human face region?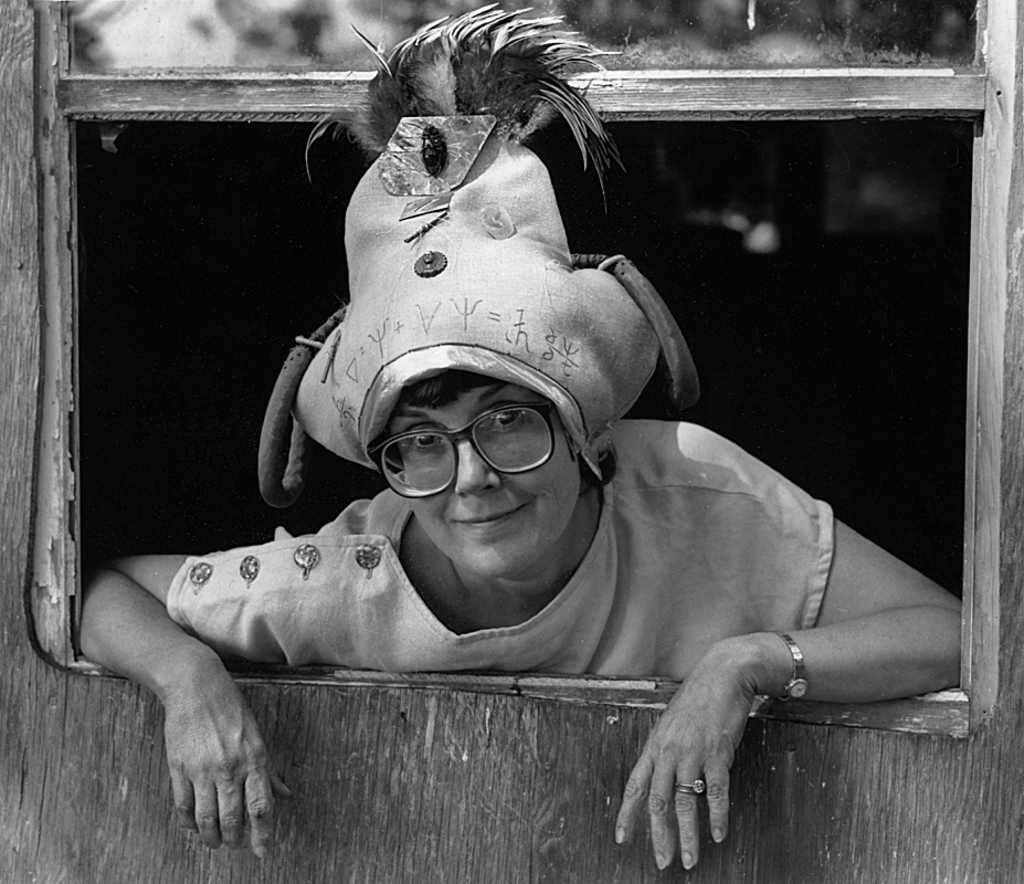
(395,387,579,578)
